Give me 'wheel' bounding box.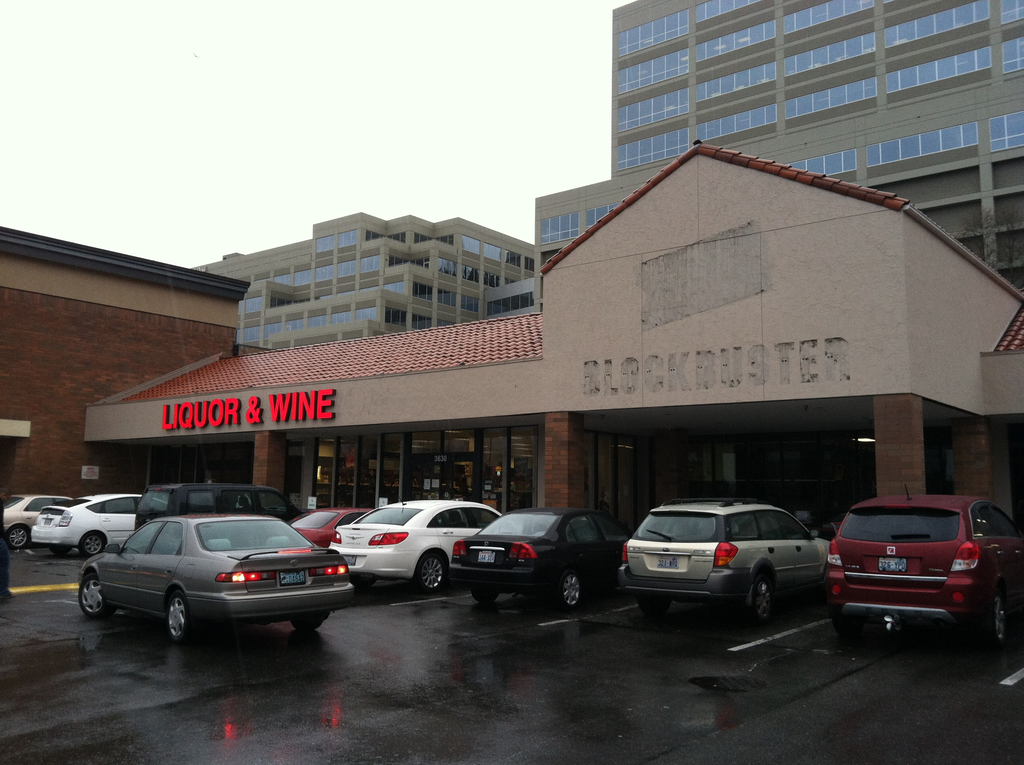
locate(50, 547, 70, 554).
